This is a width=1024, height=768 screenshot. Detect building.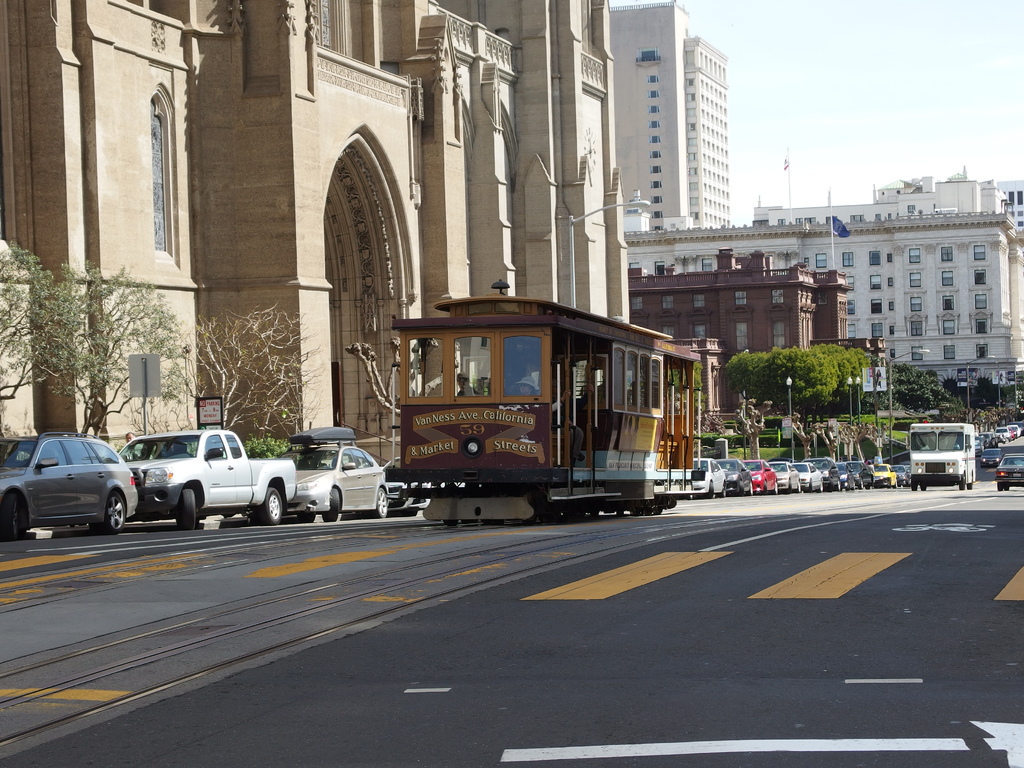
(left=613, top=1, right=730, bottom=231).
